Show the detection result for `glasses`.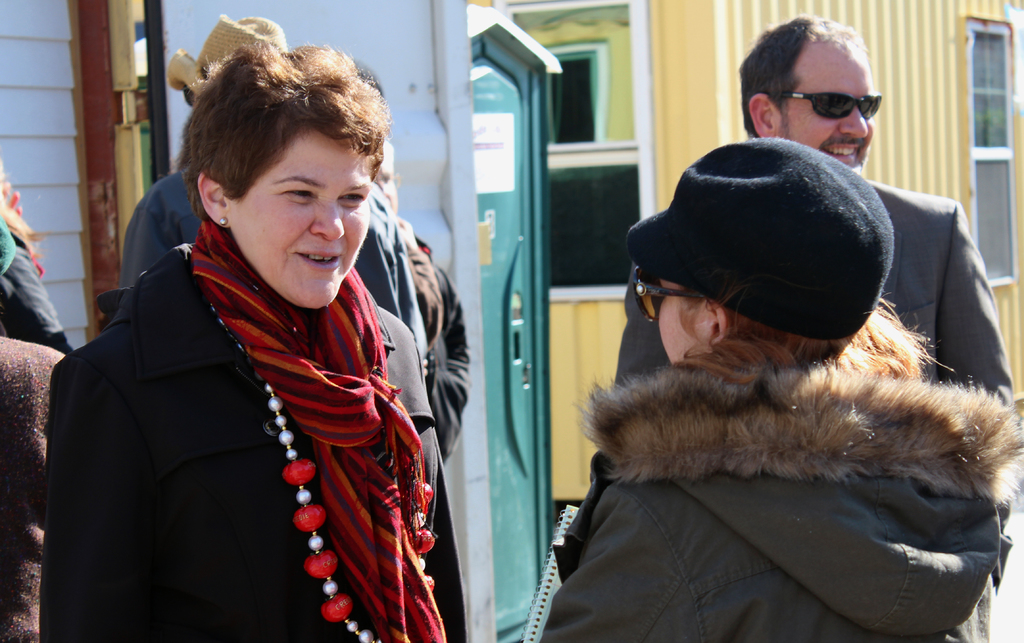
{"left": 623, "top": 261, "right": 710, "bottom": 325}.
